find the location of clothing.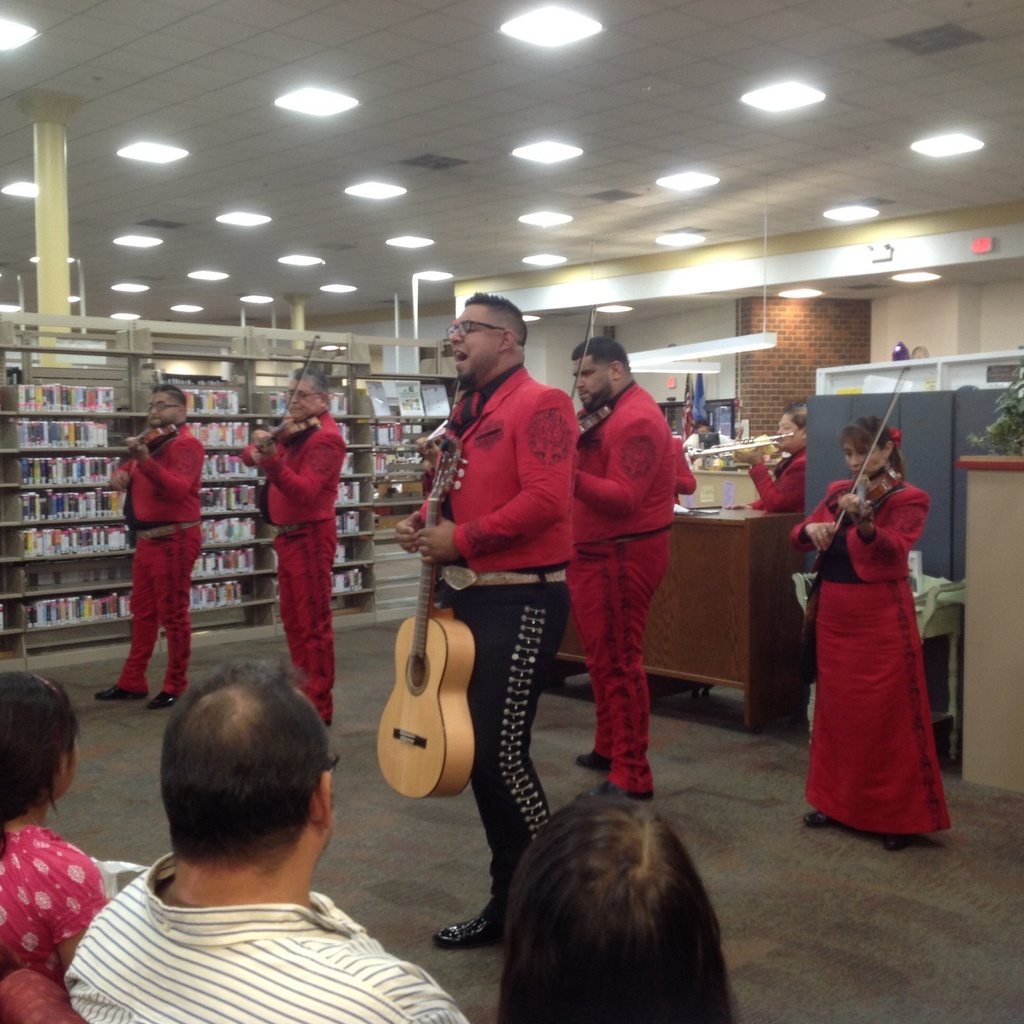
Location: rect(583, 381, 679, 787).
